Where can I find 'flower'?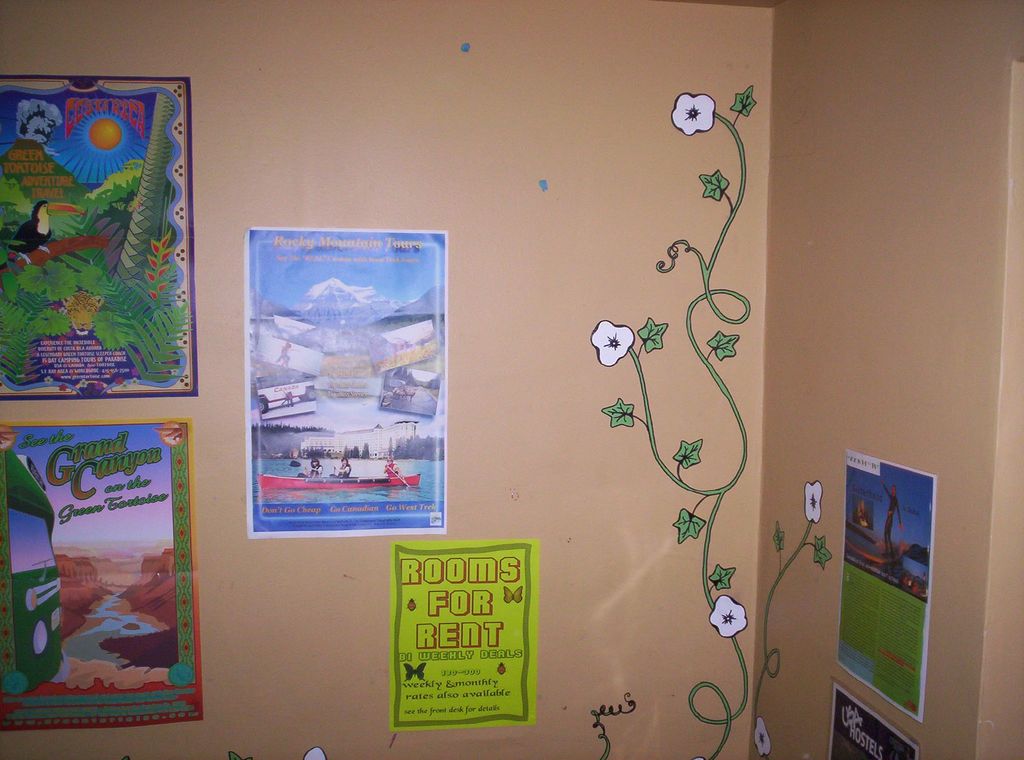
You can find it at x1=672 y1=92 x2=717 y2=136.
